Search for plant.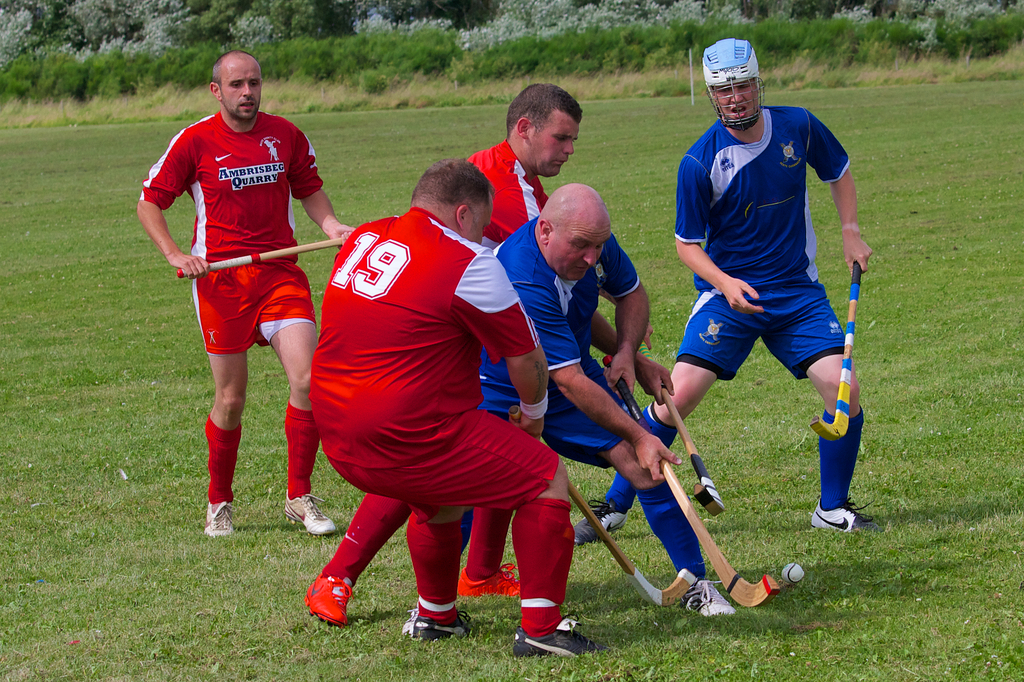
Found at 0/0/1023/681.
